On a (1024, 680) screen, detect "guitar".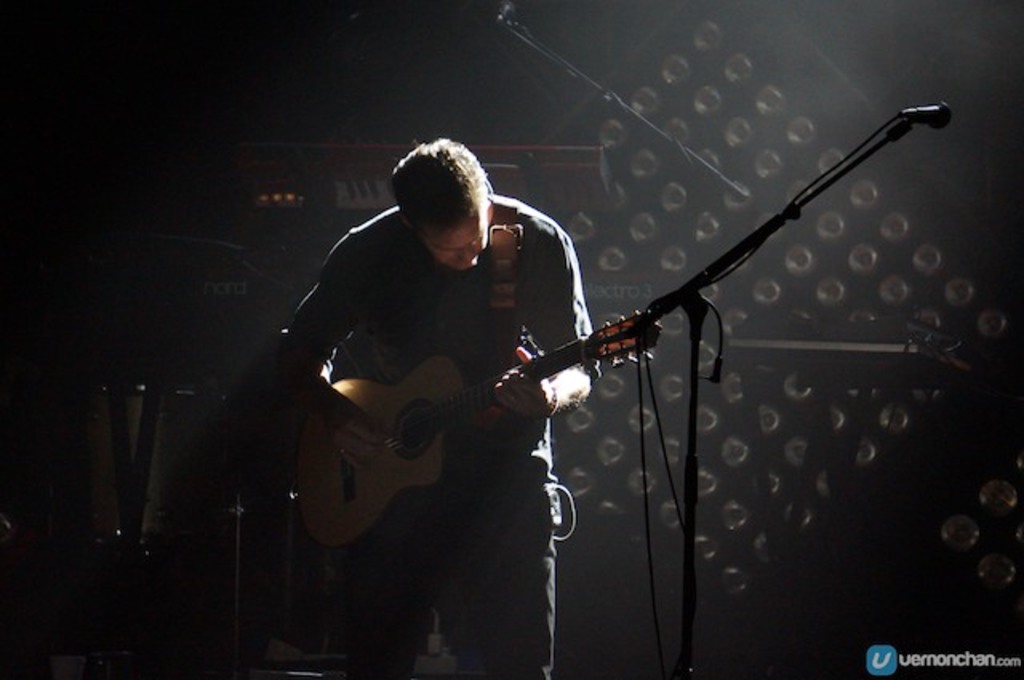
x1=290 y1=291 x2=658 y2=558.
